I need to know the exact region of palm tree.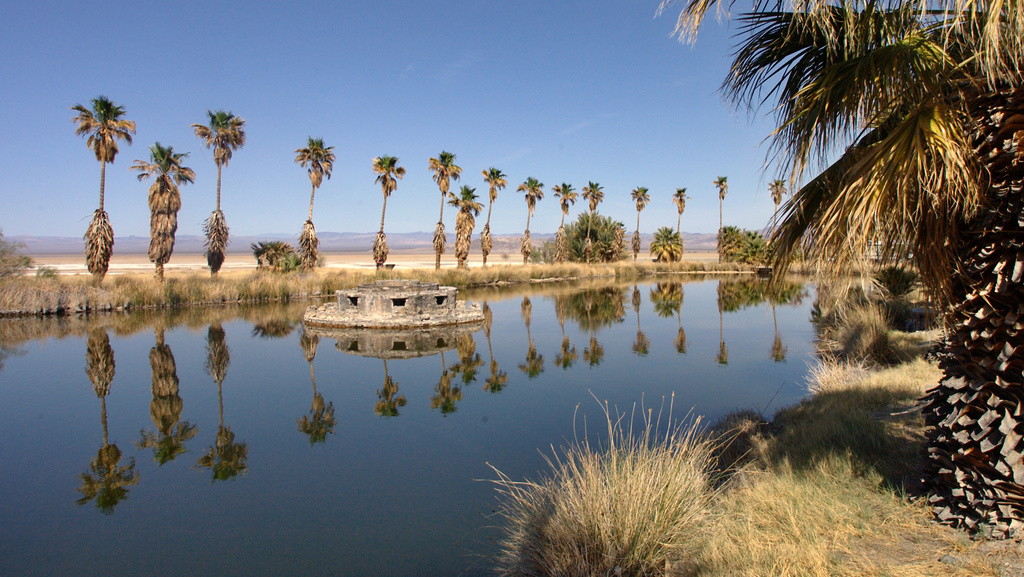
Region: (631,188,663,258).
